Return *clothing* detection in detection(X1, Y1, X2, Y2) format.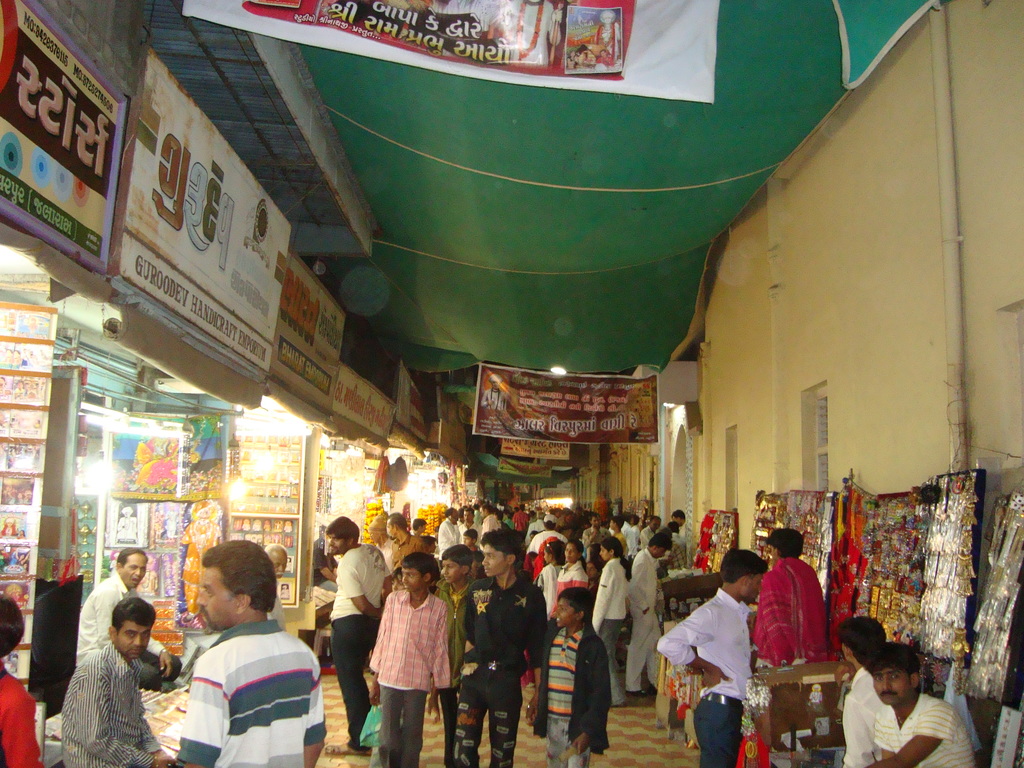
detection(68, 568, 143, 680).
